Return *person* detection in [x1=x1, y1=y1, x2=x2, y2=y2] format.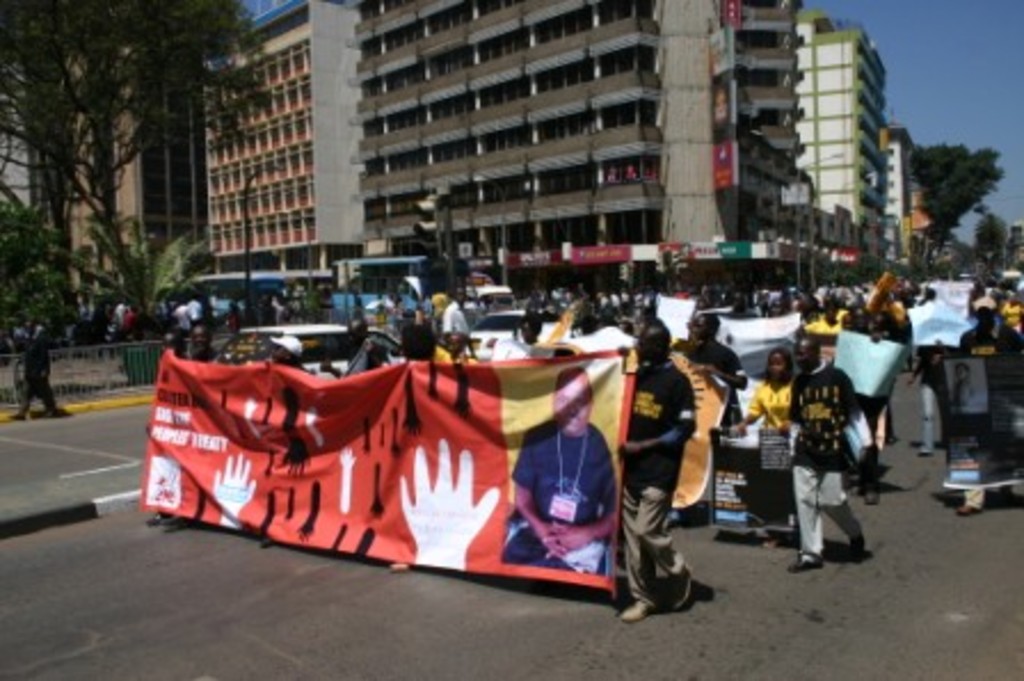
[x1=441, y1=288, x2=475, y2=352].
